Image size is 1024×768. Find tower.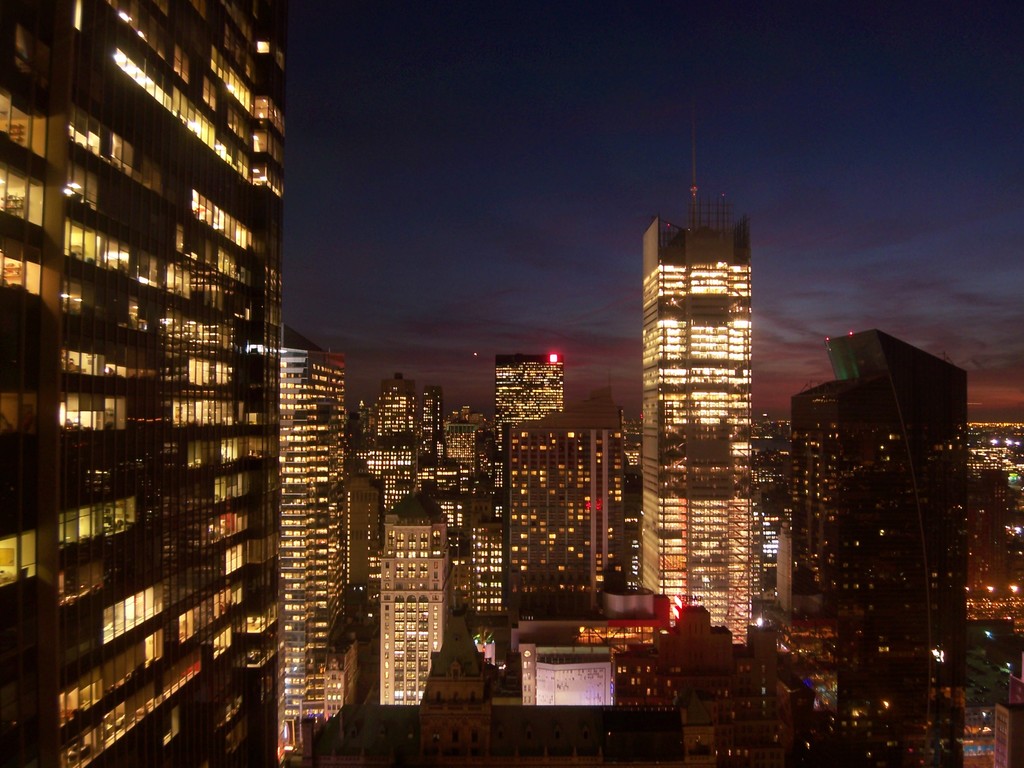
[left=638, top=178, right=760, bottom=646].
